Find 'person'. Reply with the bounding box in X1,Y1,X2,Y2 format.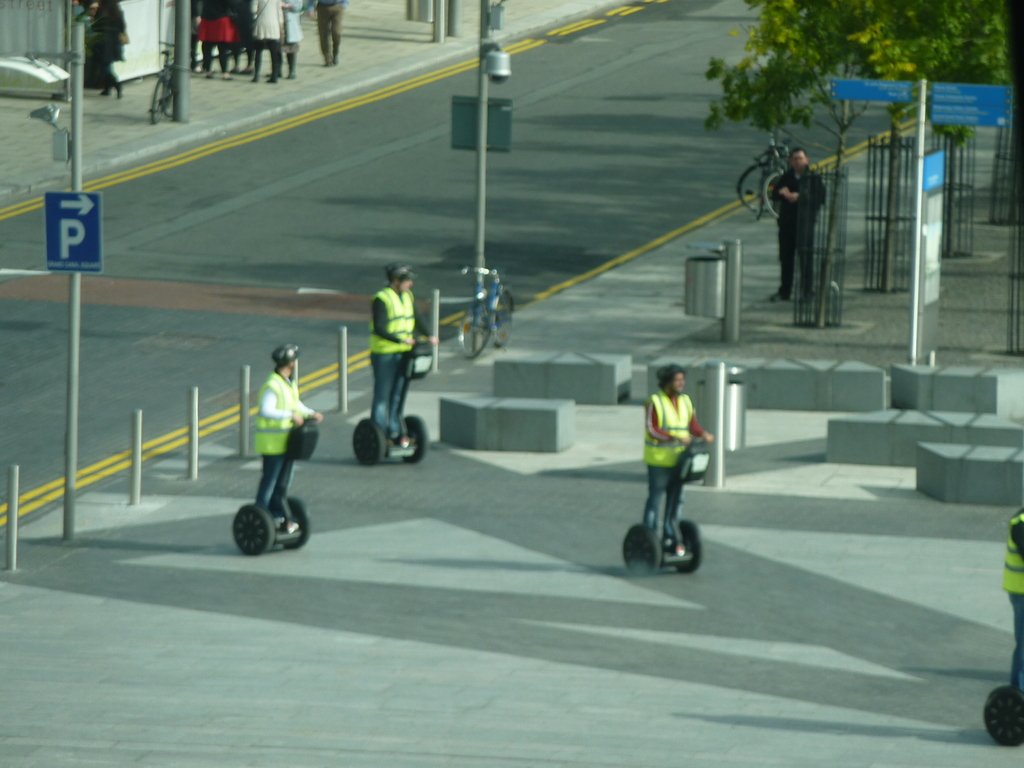
1004,499,1023,698.
